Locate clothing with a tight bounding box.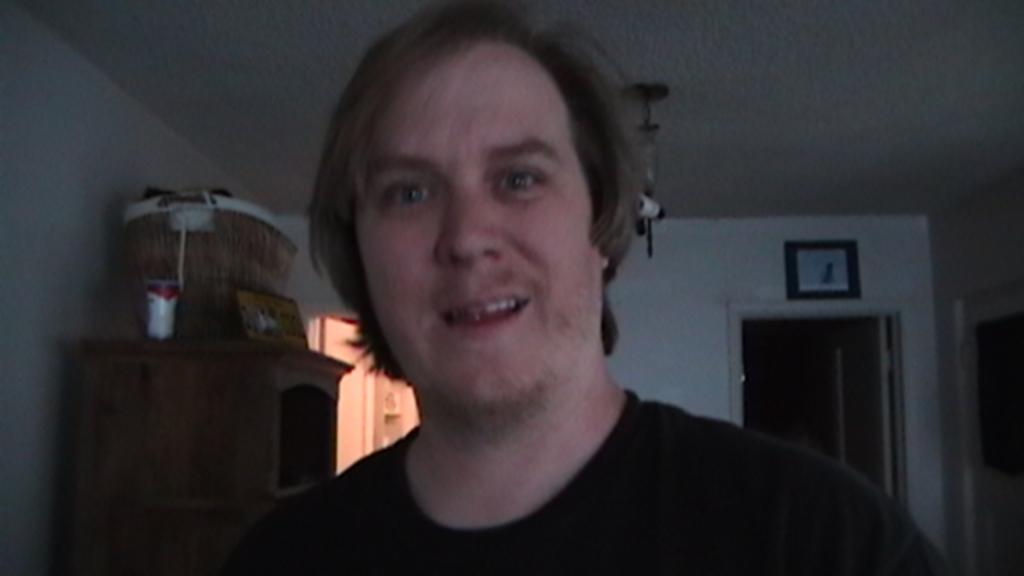
(left=242, top=342, right=960, bottom=568).
